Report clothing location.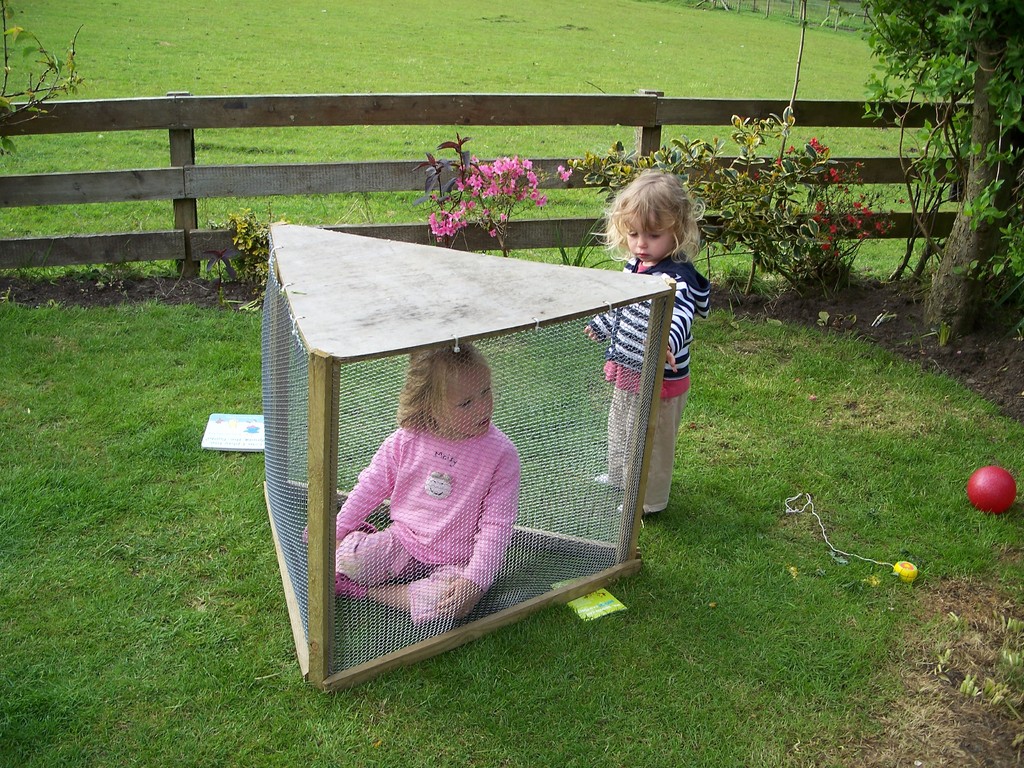
Report: 587/245/715/511.
